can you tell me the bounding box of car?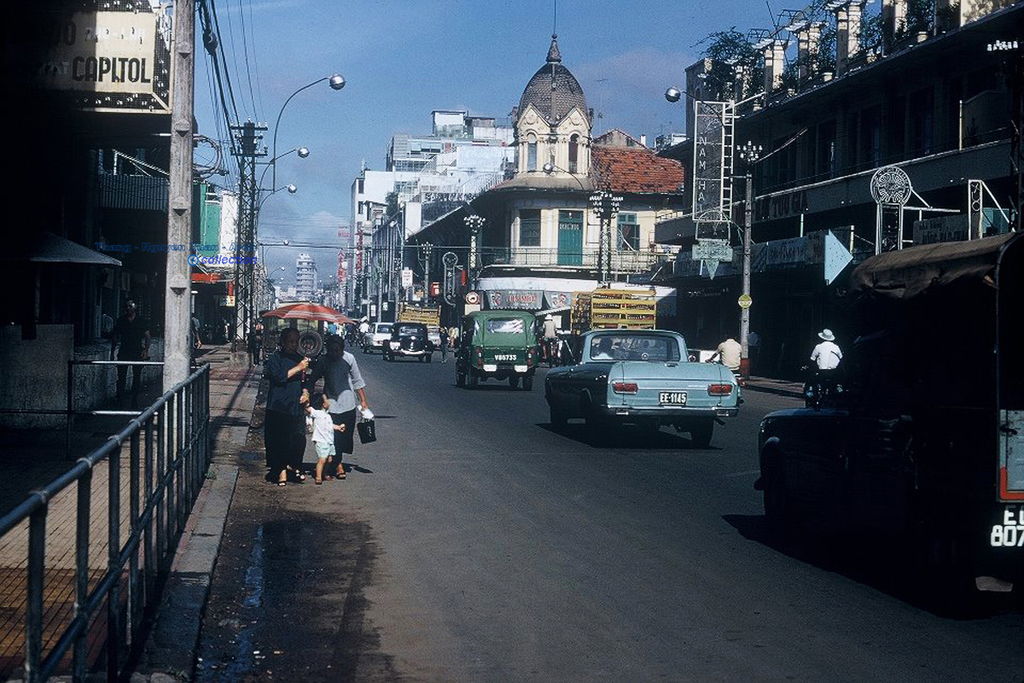
(x1=362, y1=320, x2=393, y2=354).
